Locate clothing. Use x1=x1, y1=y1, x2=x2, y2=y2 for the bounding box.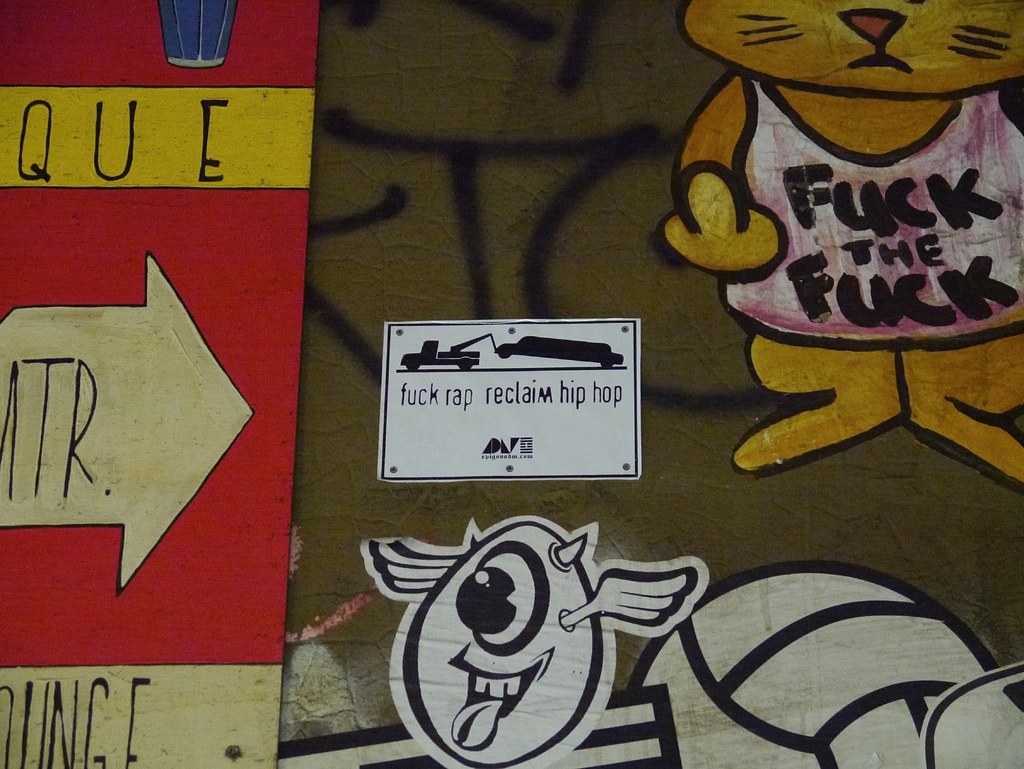
x1=662, y1=38, x2=1020, y2=389.
